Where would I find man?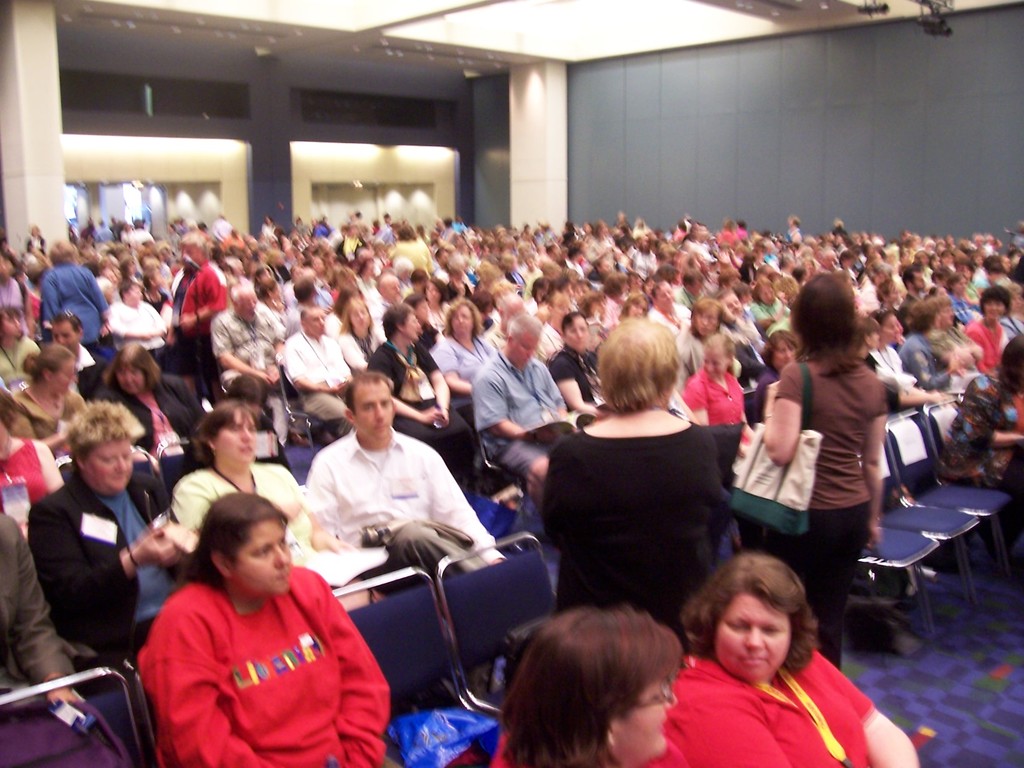
At rect(709, 290, 780, 388).
